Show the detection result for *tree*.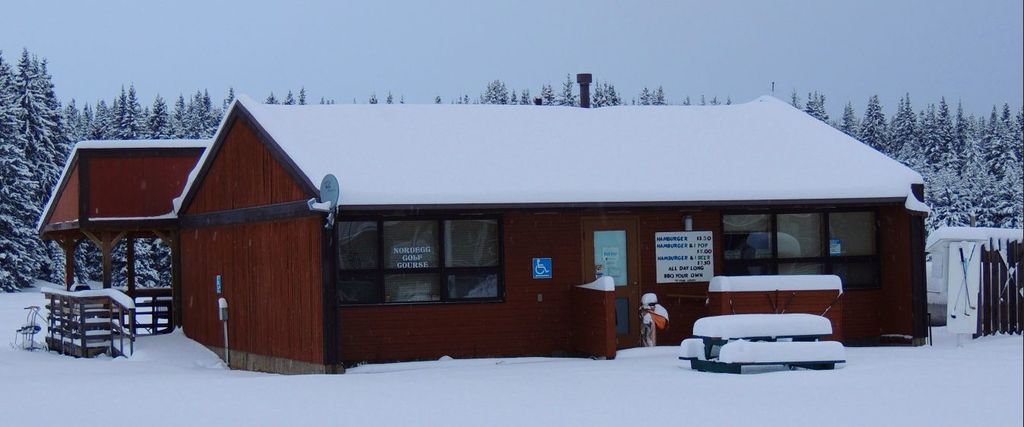
[67,100,87,148].
